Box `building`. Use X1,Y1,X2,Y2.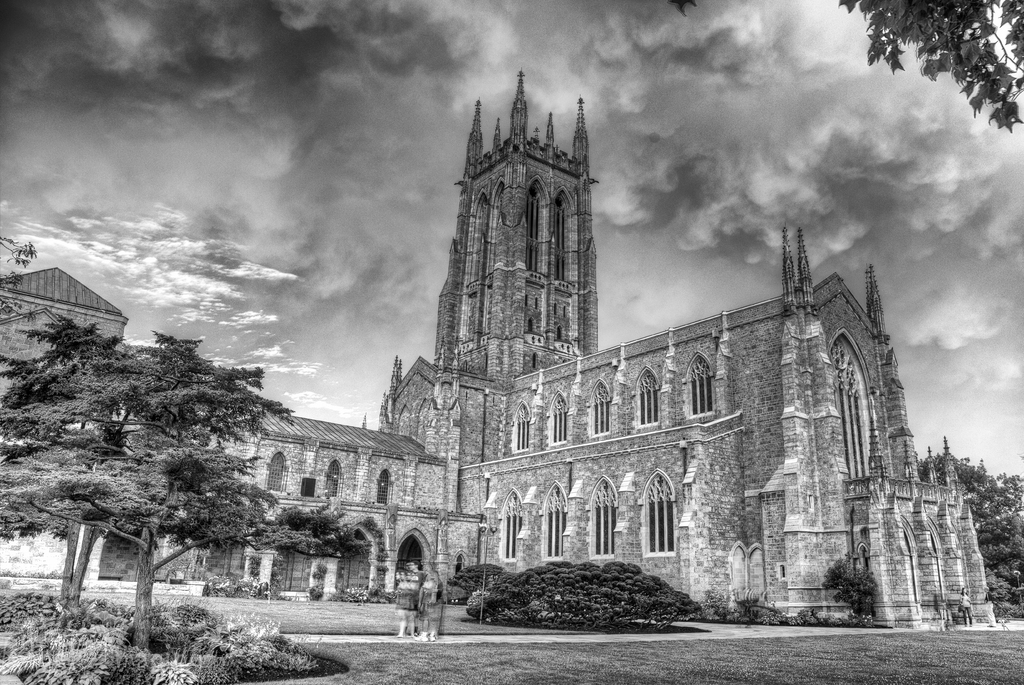
381,64,991,623.
